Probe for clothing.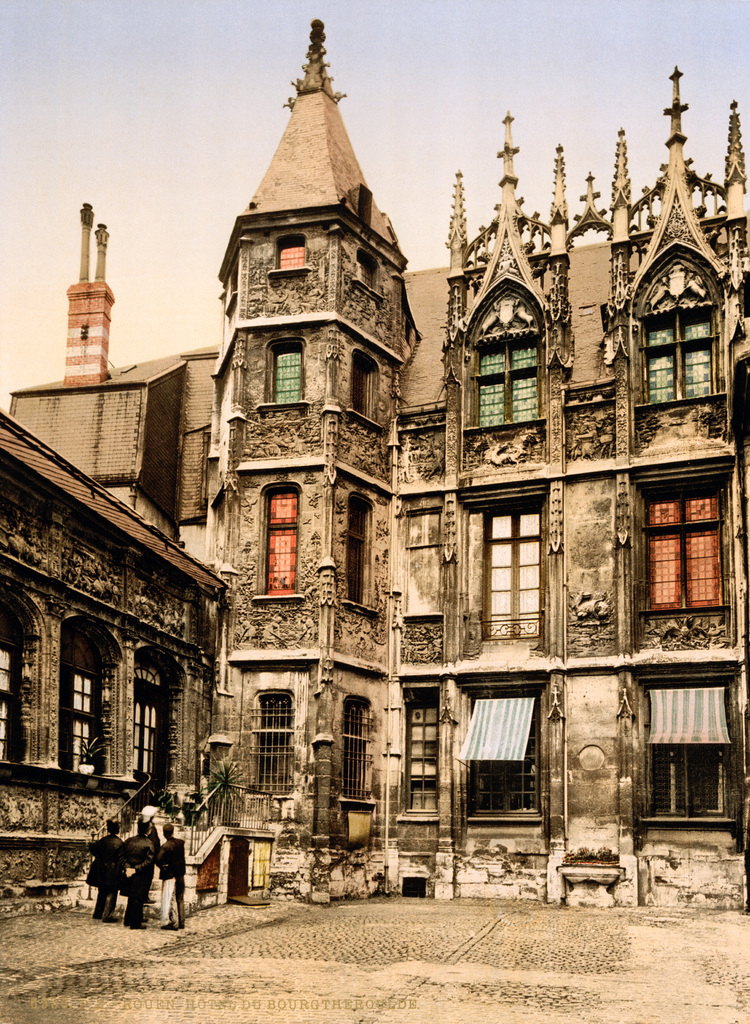
Probe result: (left=157, top=837, right=186, bottom=928).
